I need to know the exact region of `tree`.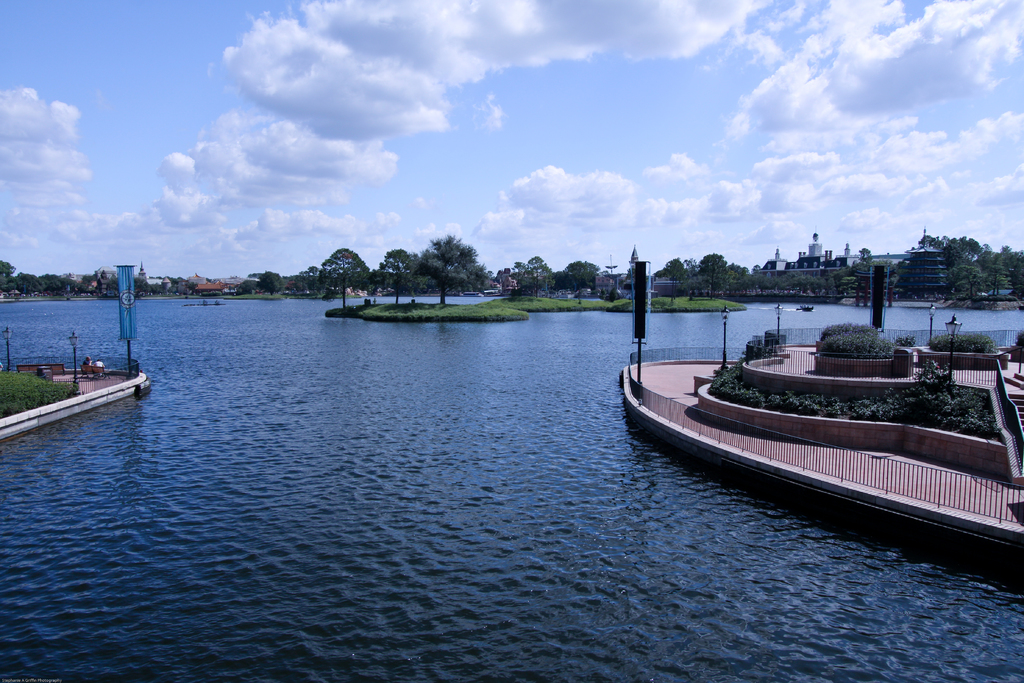
Region: region(407, 225, 489, 294).
